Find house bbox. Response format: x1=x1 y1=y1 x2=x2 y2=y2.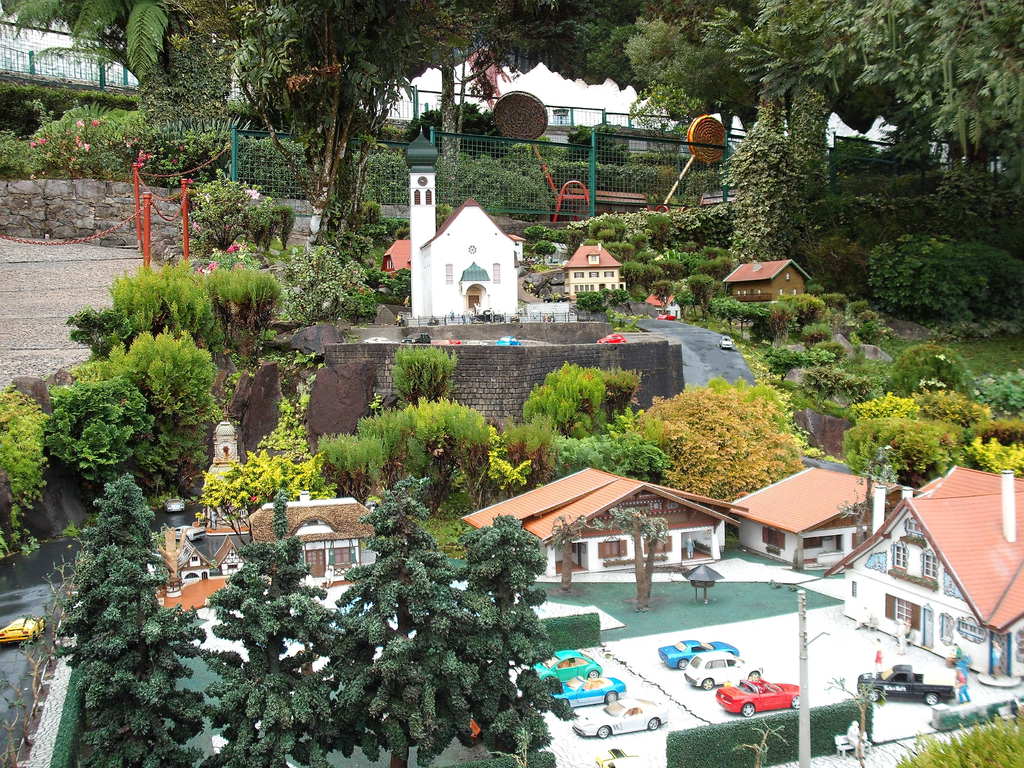
x1=559 y1=241 x2=621 y2=299.
